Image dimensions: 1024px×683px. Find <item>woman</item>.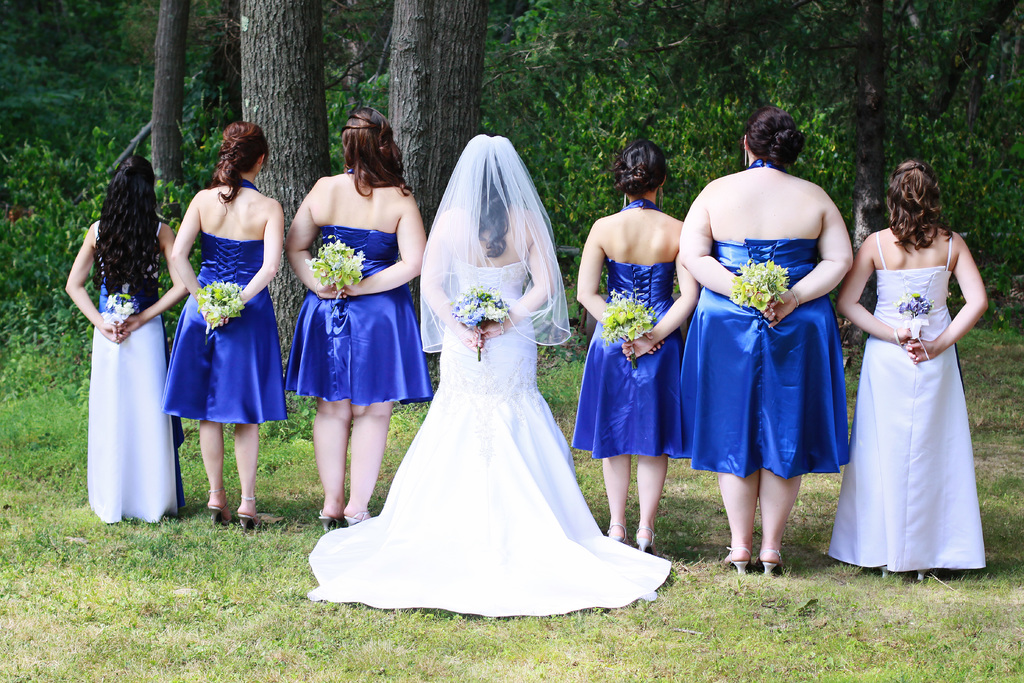
(678,104,850,571).
